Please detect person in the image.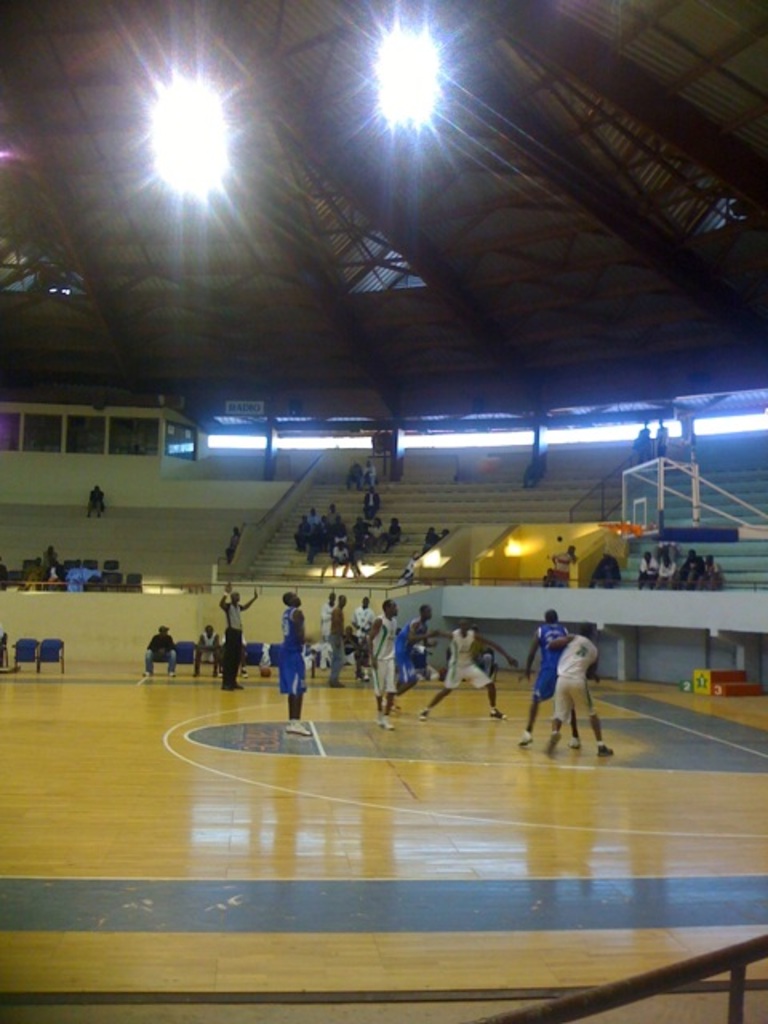
bbox=(322, 592, 333, 640).
